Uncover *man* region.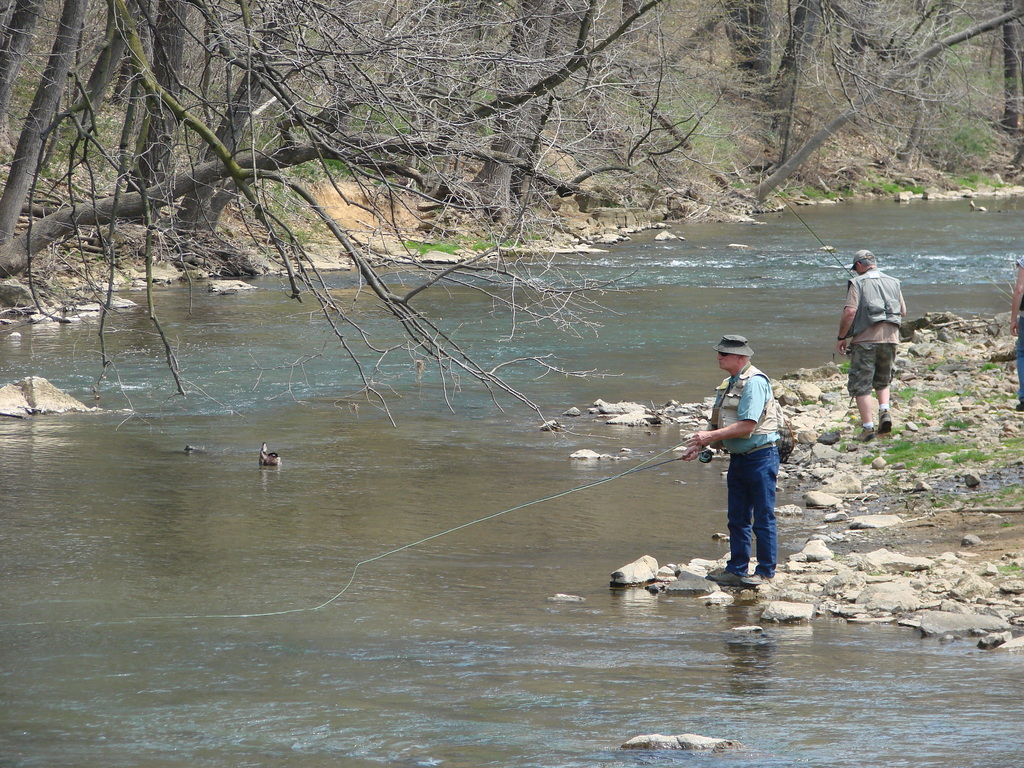
Uncovered: 1009 253 1023 412.
